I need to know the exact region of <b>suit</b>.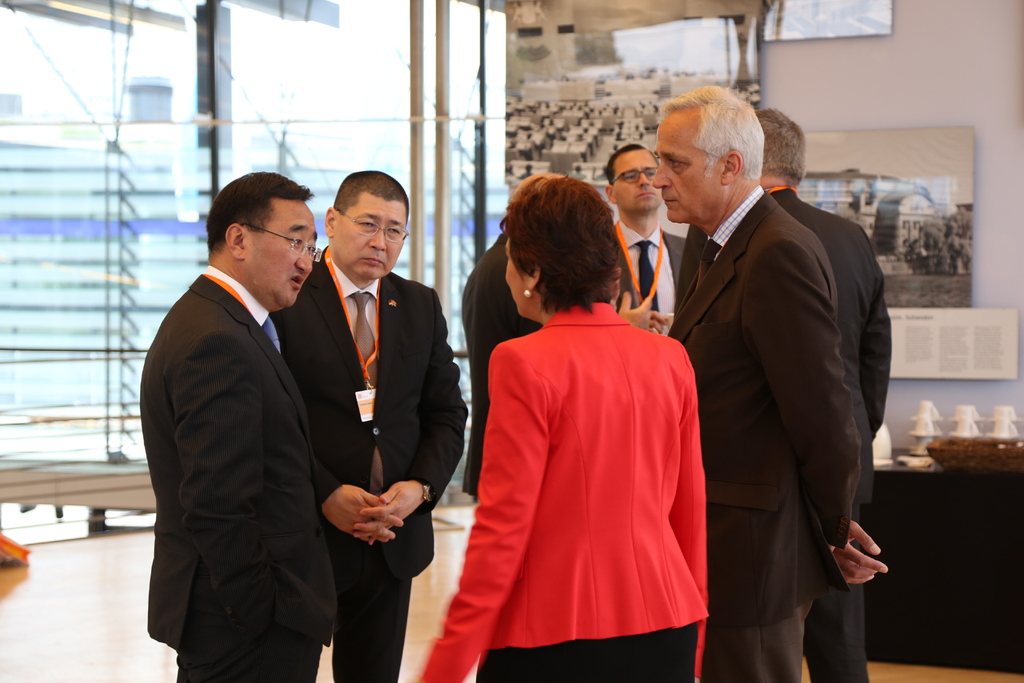
Region: x1=409 y1=303 x2=710 y2=682.
